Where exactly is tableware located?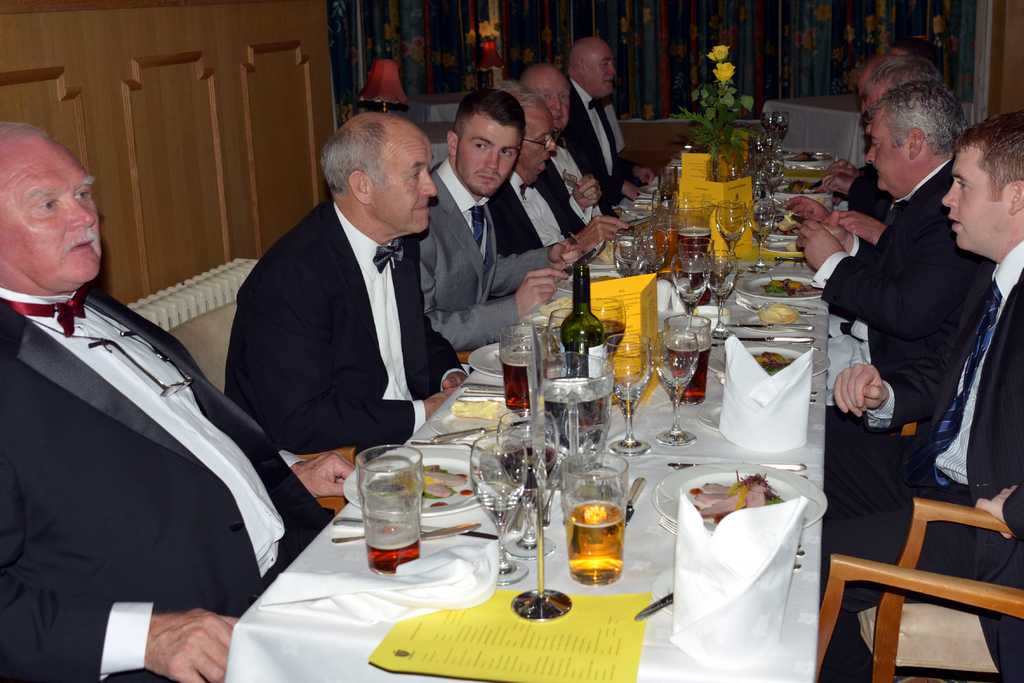
Its bounding box is BBox(653, 187, 678, 215).
